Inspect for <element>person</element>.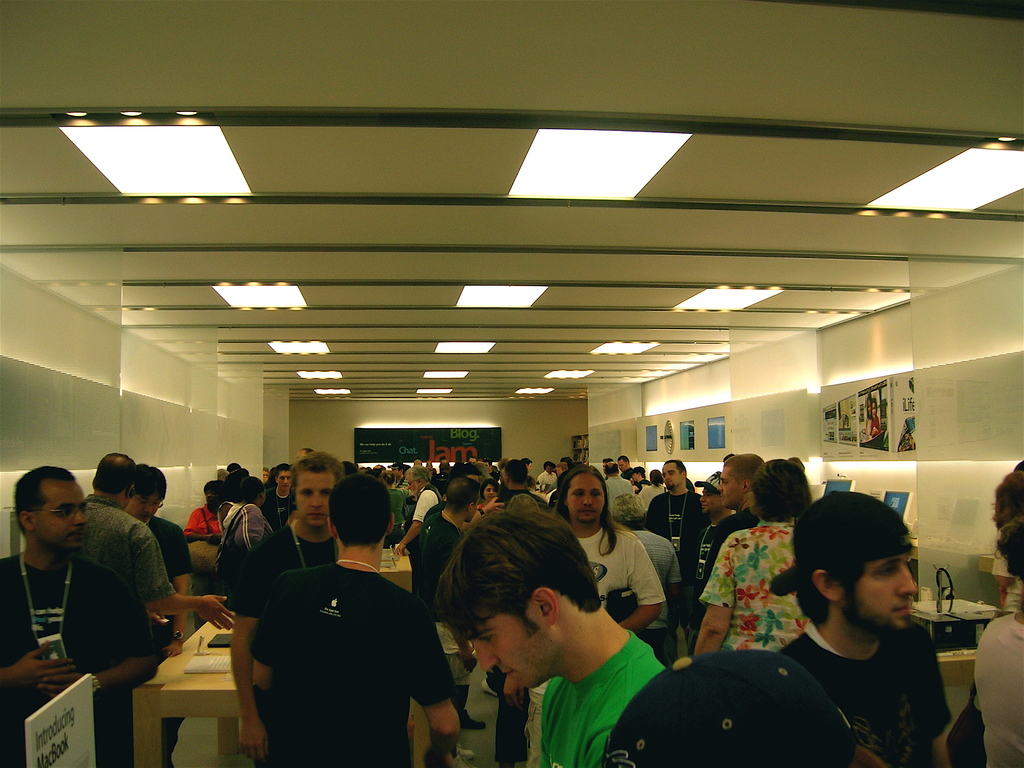
Inspection: l=187, t=479, r=223, b=628.
